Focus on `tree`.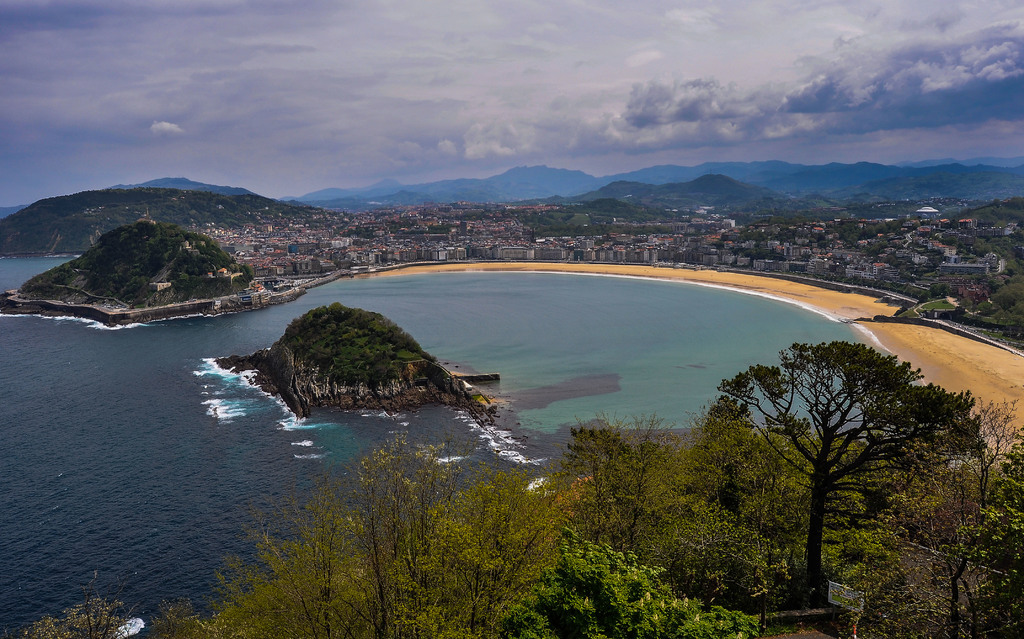
Focused at 0,586,140,638.
